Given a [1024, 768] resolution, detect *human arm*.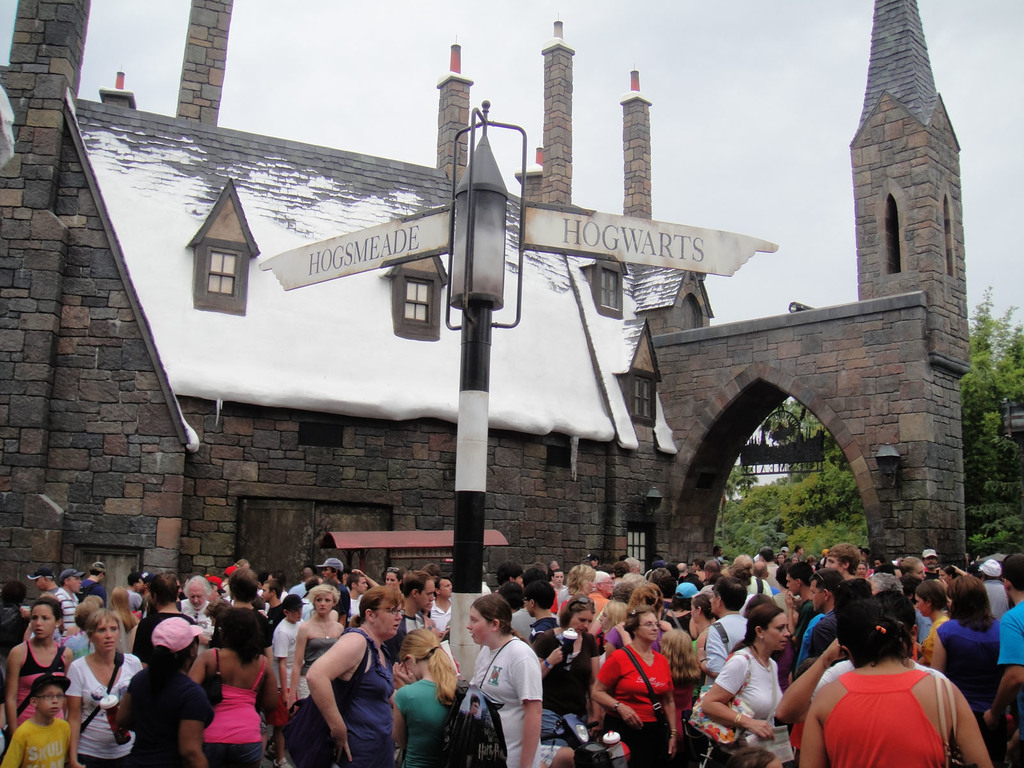
select_region(175, 653, 218, 684).
